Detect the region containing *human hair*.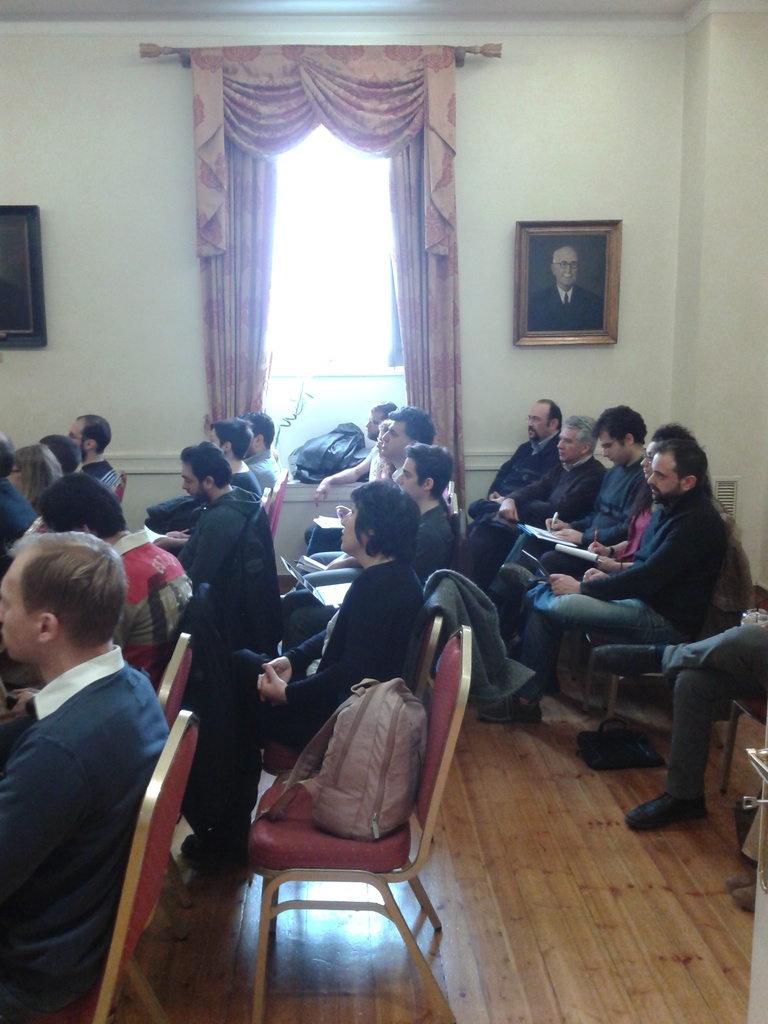
x1=237 y1=412 x2=275 y2=452.
